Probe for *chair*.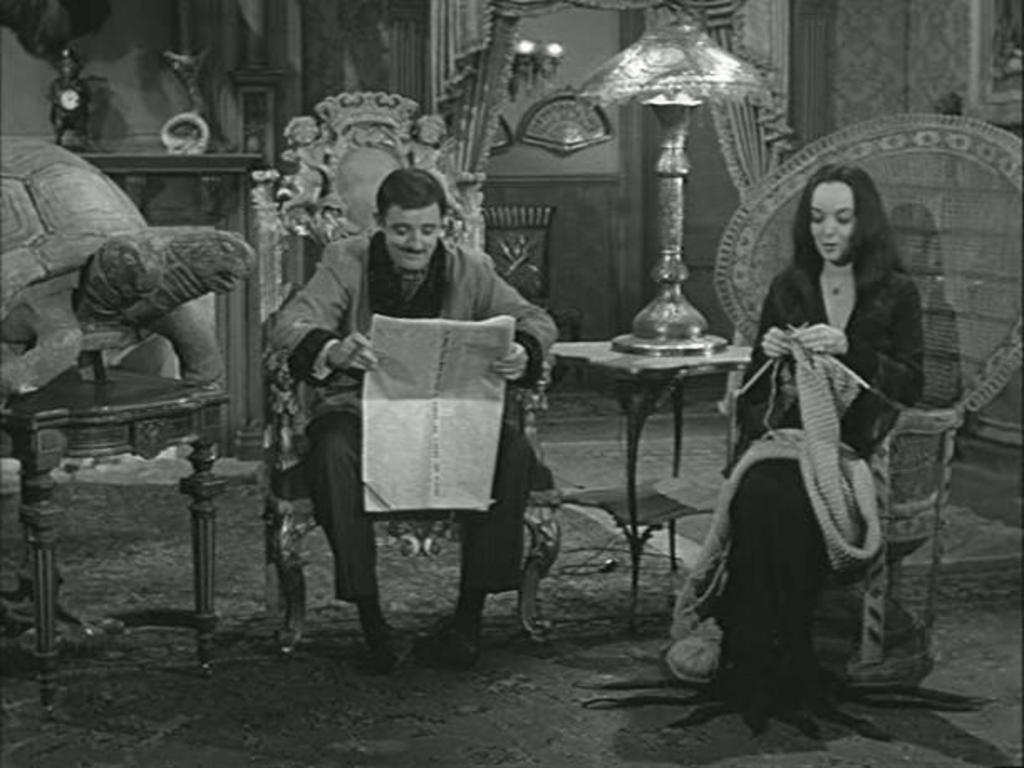
Probe result: {"x1": 248, "y1": 89, "x2": 565, "y2": 654}.
